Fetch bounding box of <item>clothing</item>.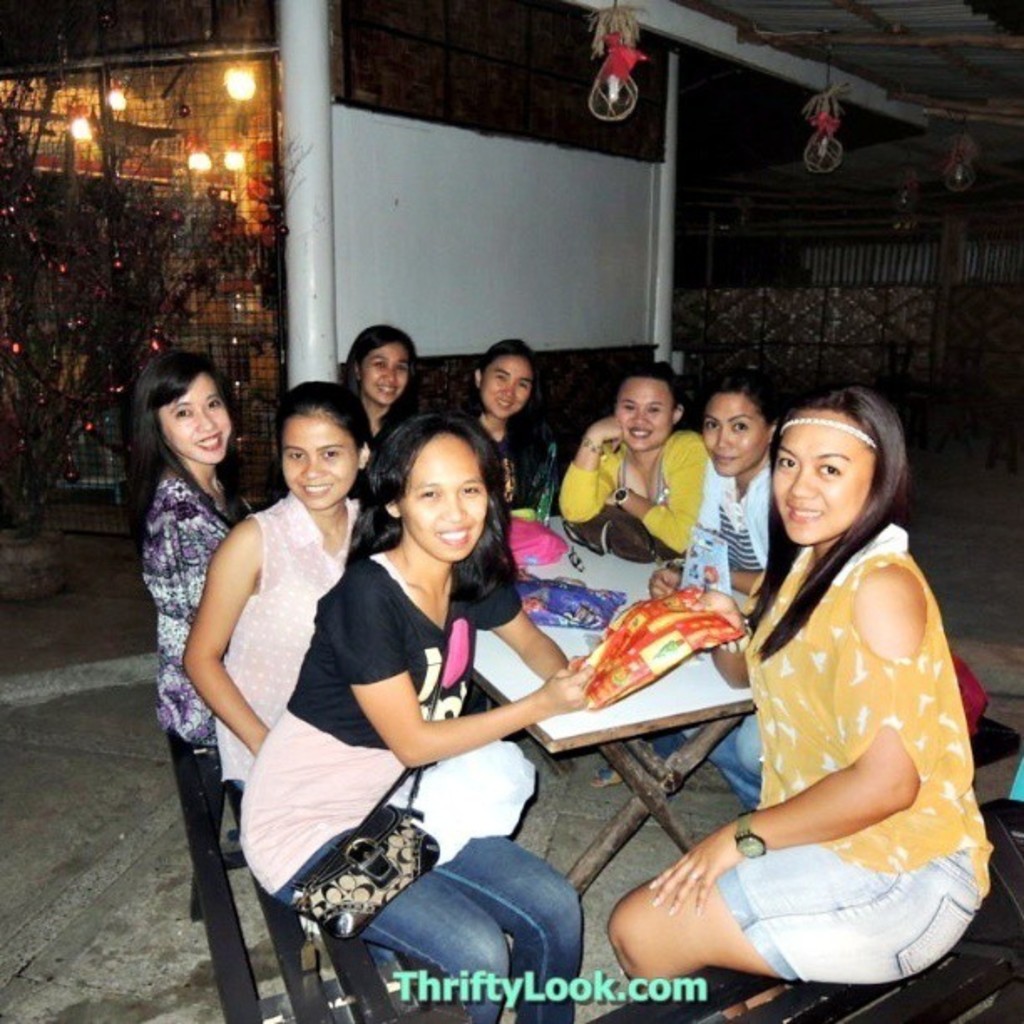
Bbox: 159:455:243:905.
